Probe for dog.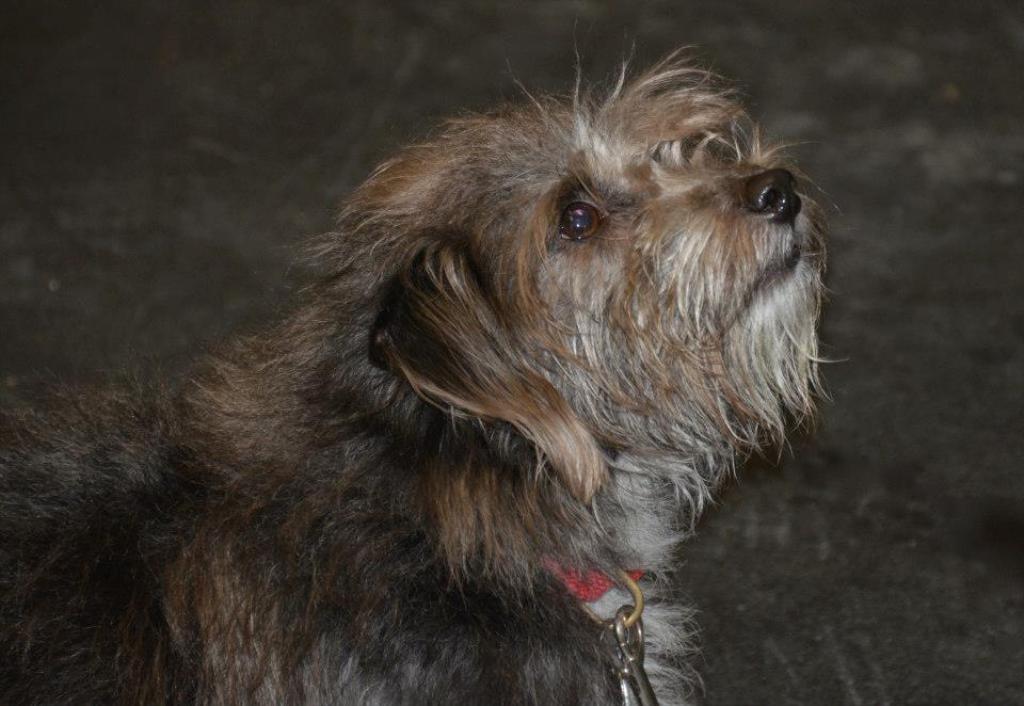
Probe result: bbox(0, 17, 849, 705).
